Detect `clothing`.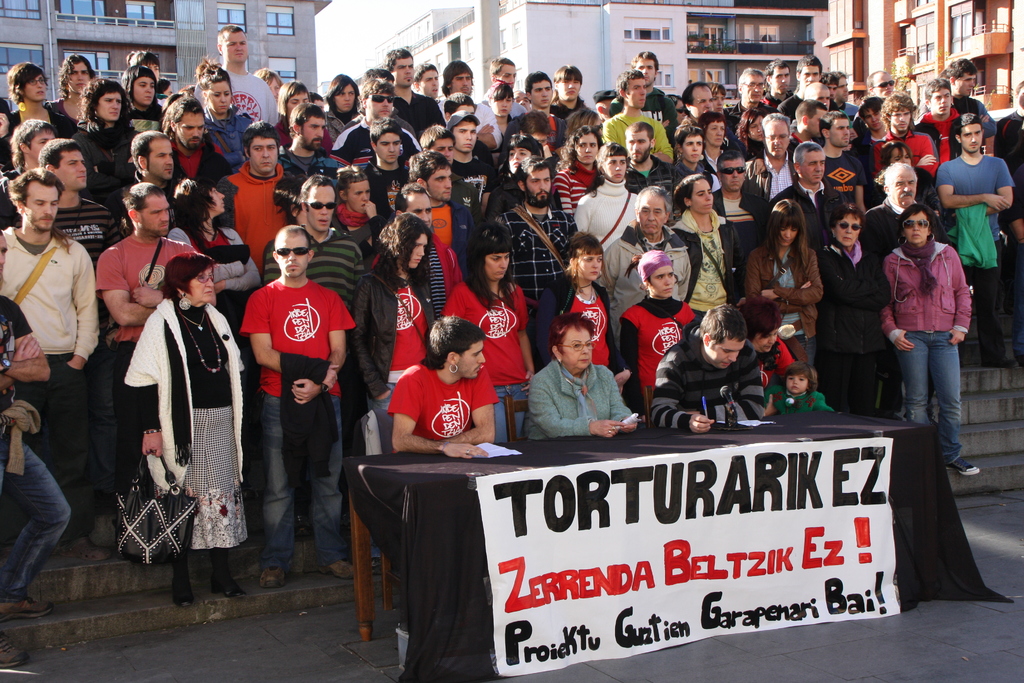
Detected at 778:95:806:136.
